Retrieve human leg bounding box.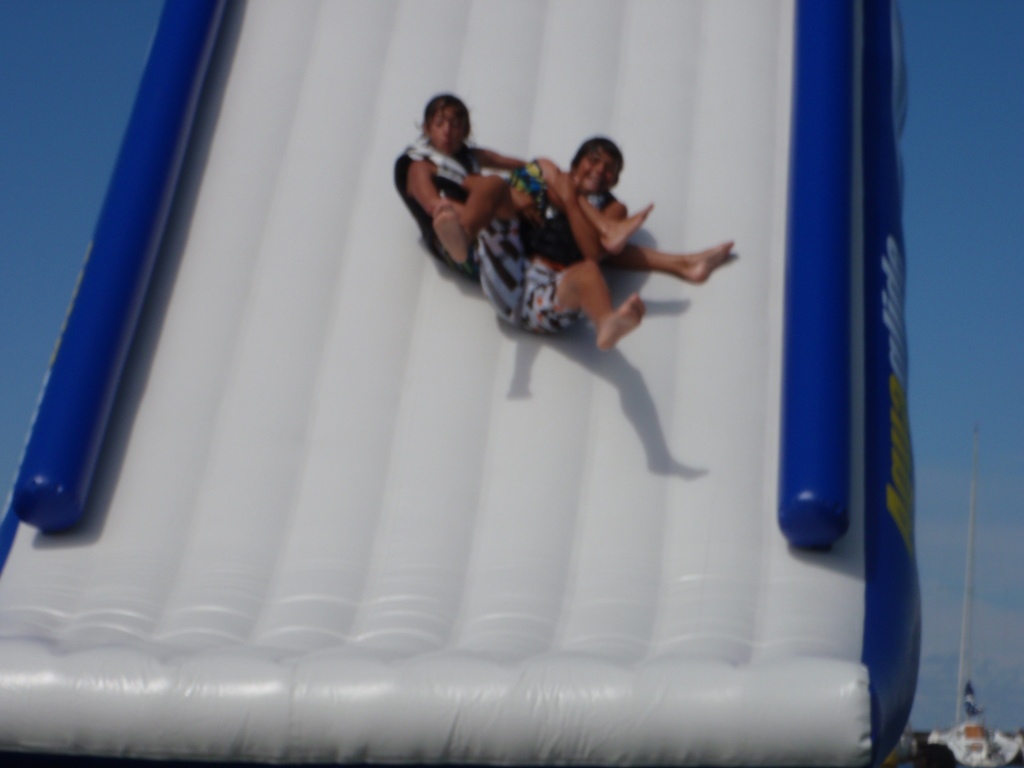
Bounding box: [600,239,733,285].
